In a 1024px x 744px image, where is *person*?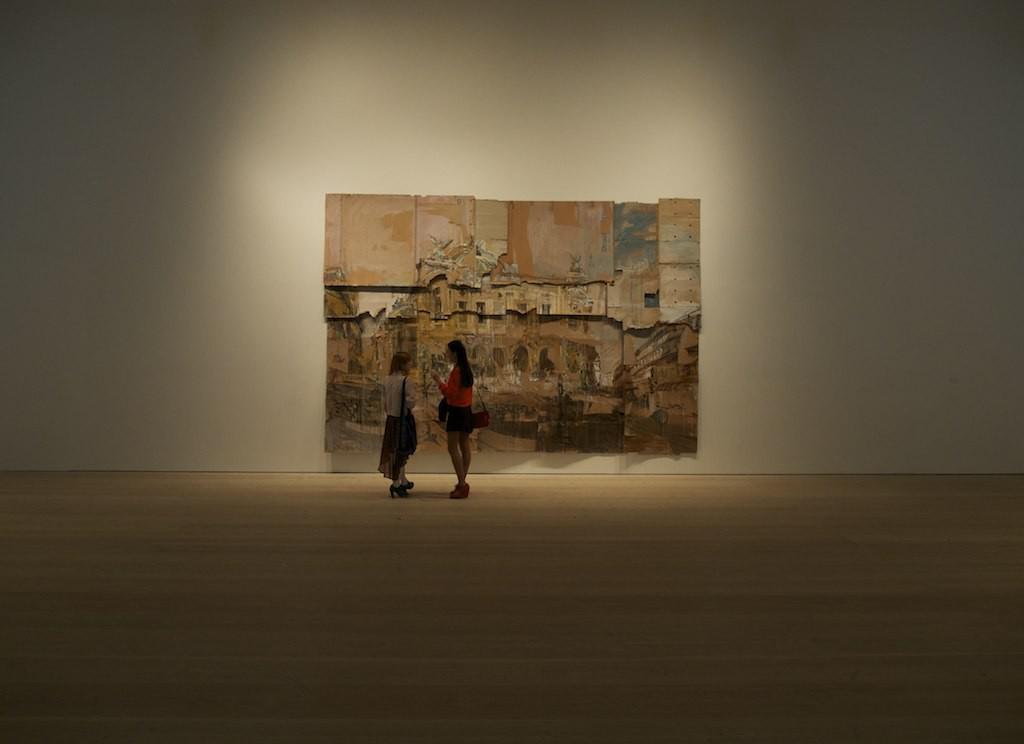
427:334:492:503.
